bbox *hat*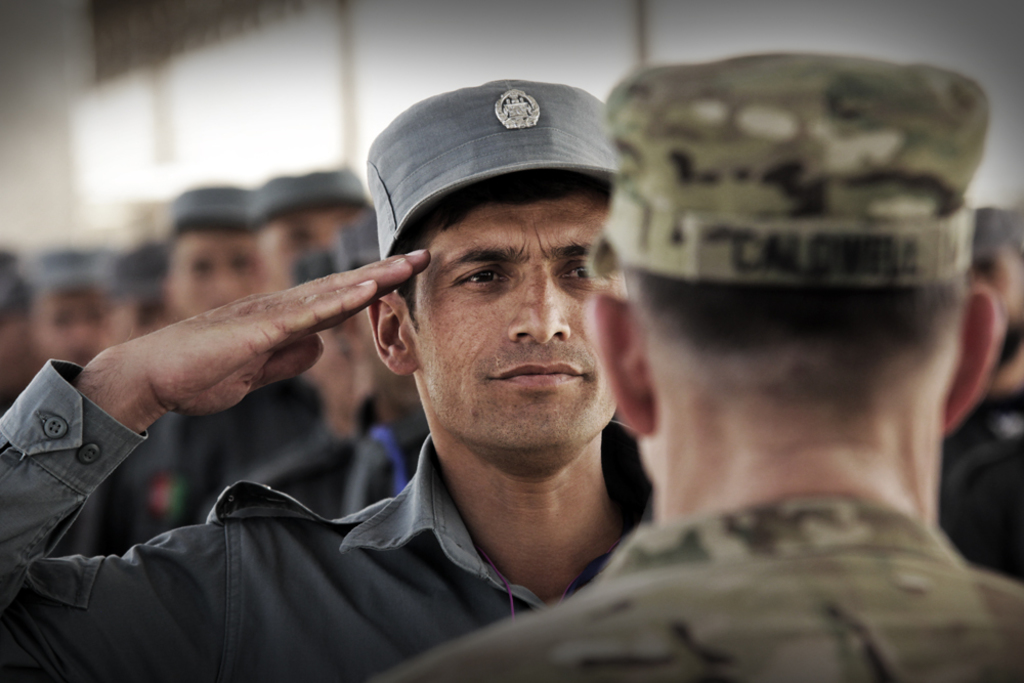
box=[15, 249, 115, 294]
